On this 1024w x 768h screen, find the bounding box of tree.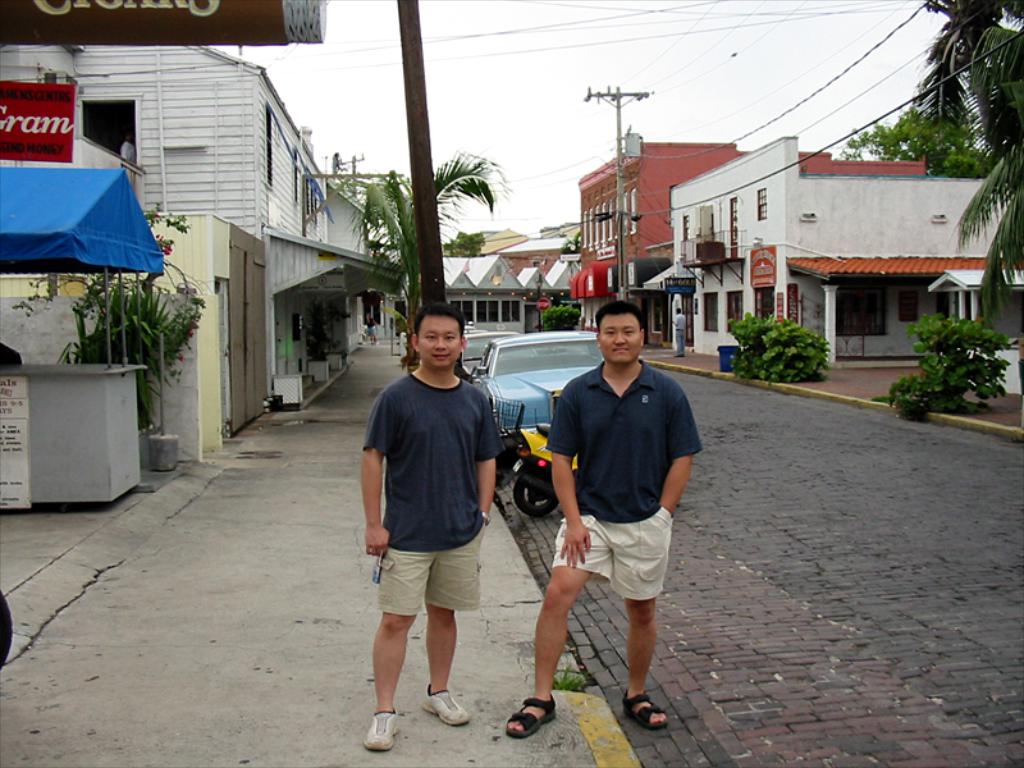
Bounding box: left=333, top=138, right=511, bottom=358.
